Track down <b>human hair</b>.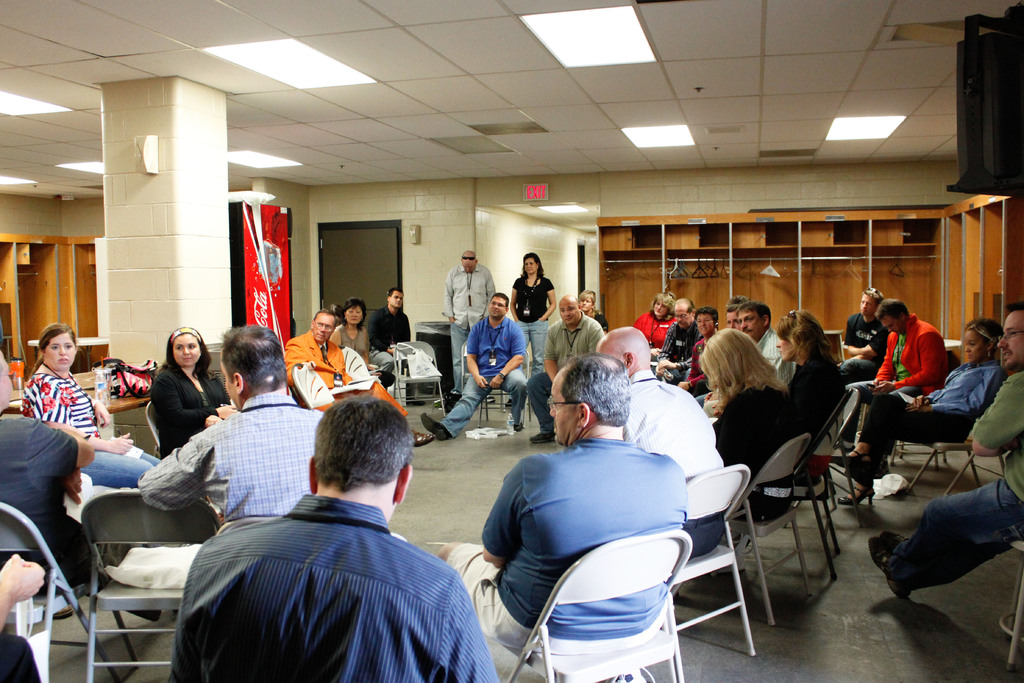
Tracked to <box>689,325,788,404</box>.
